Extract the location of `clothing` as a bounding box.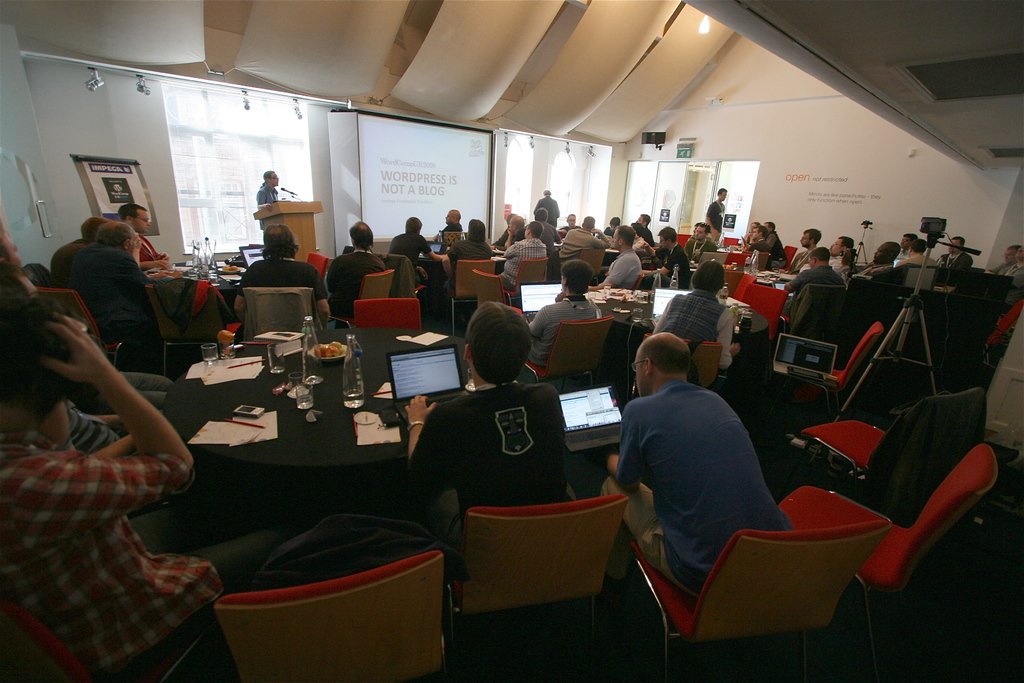
{"x1": 607, "y1": 250, "x2": 641, "y2": 292}.
